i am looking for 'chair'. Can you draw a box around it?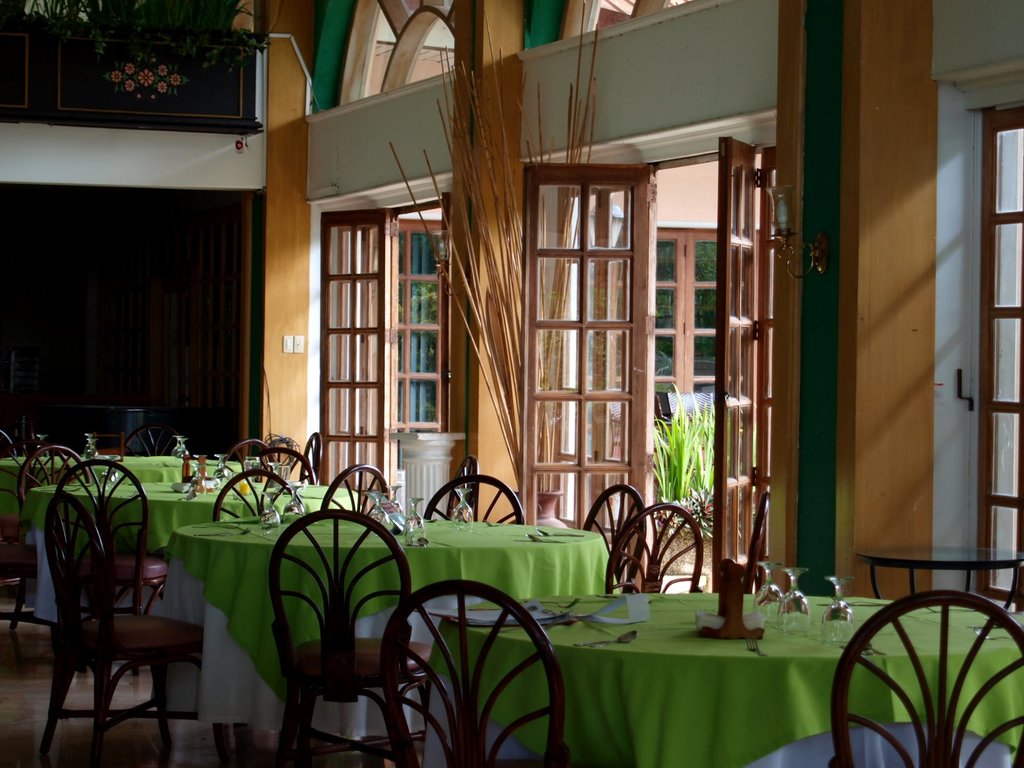
Sure, the bounding box is 0 438 36 623.
